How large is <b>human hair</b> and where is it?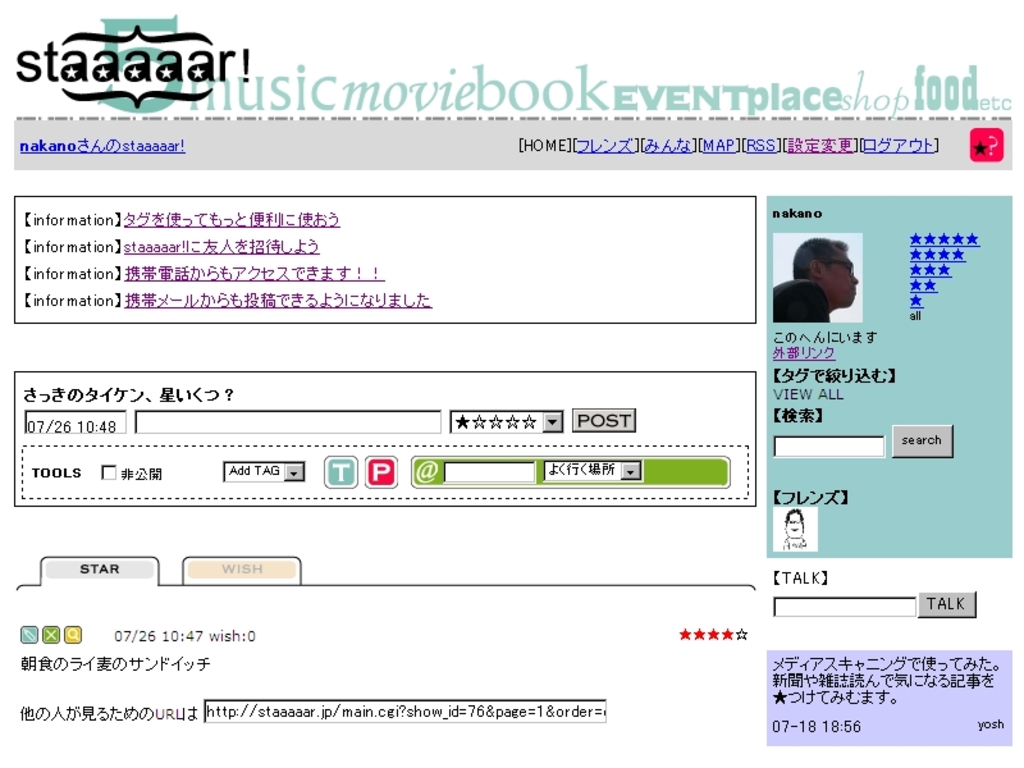
Bounding box: left=790, top=228, right=849, bottom=285.
